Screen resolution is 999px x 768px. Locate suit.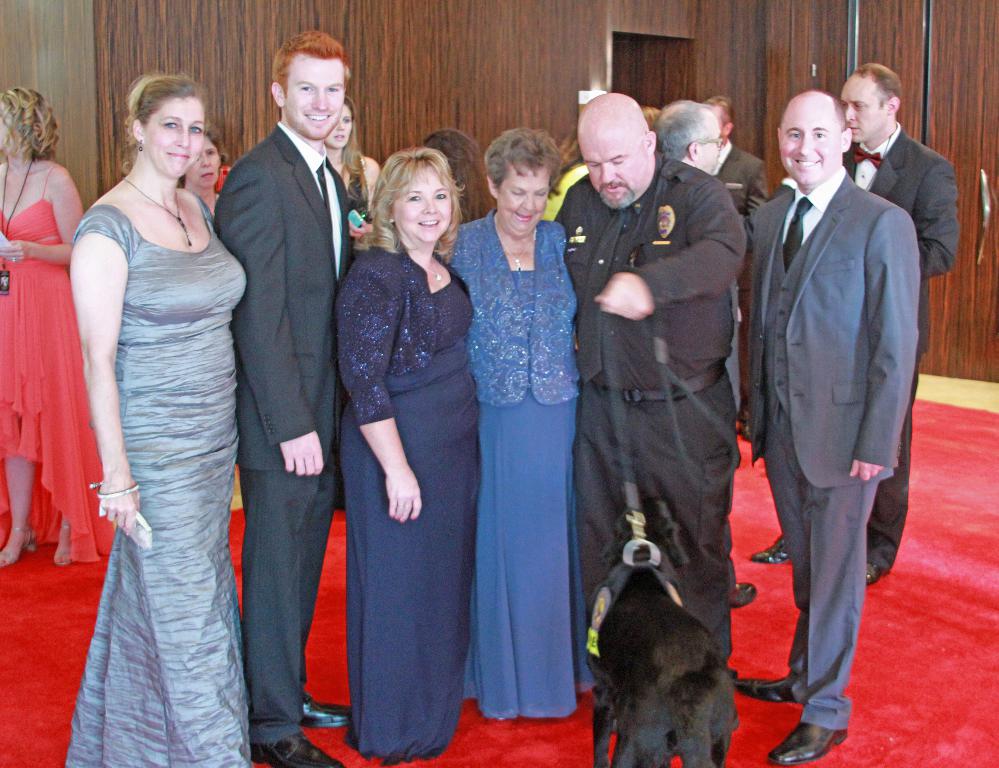
(x1=214, y1=117, x2=365, y2=749).
